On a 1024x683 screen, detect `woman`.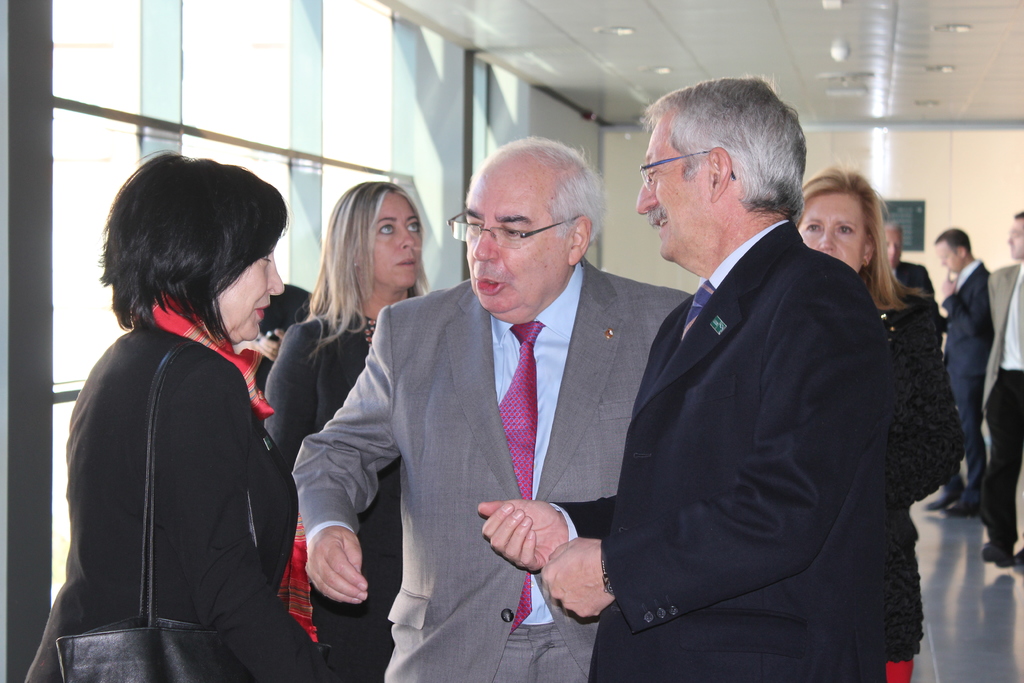
Rect(781, 168, 968, 682).
